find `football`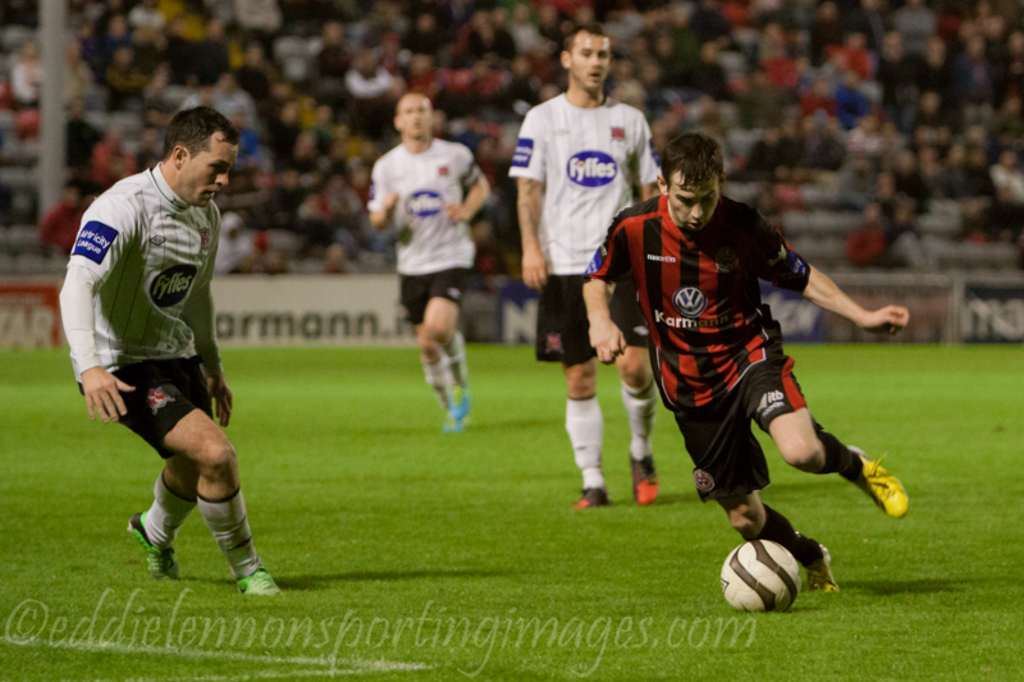
box(718, 541, 806, 609)
